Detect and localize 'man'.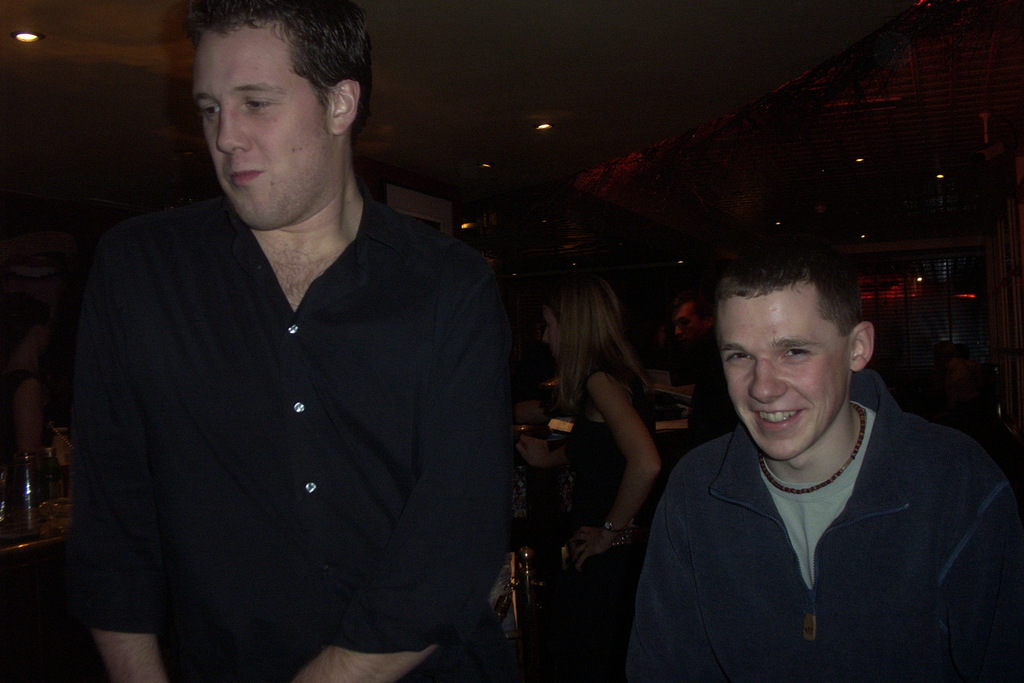
Localized at 58:0:545:679.
